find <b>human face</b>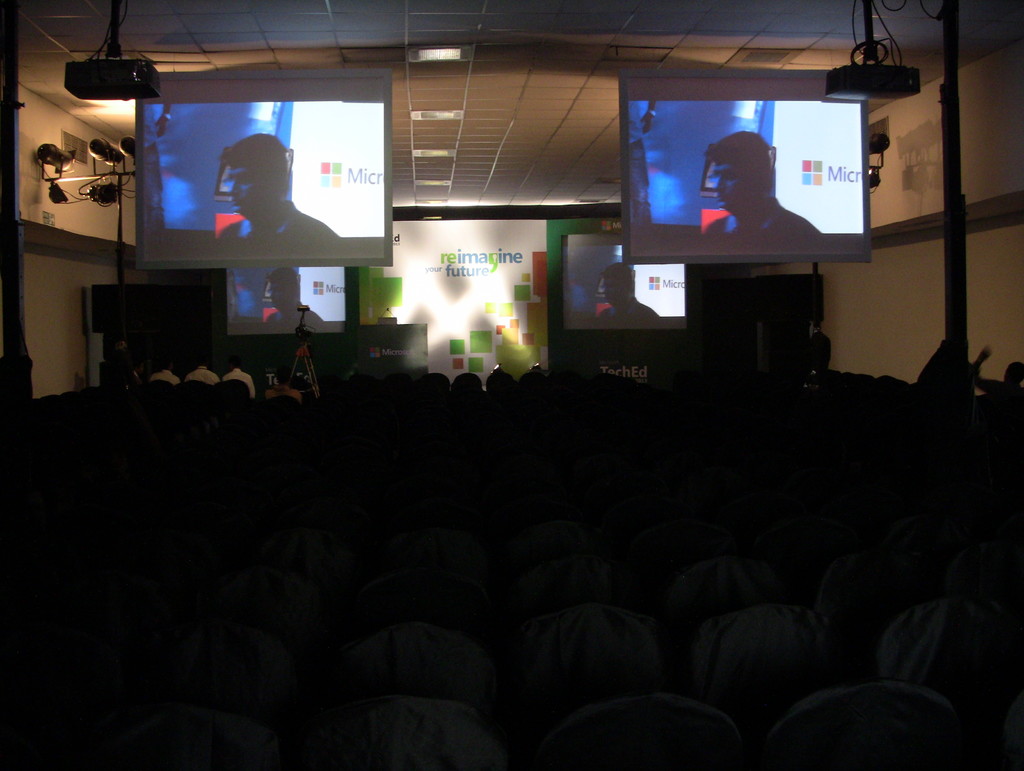
Rect(270, 278, 286, 308)
